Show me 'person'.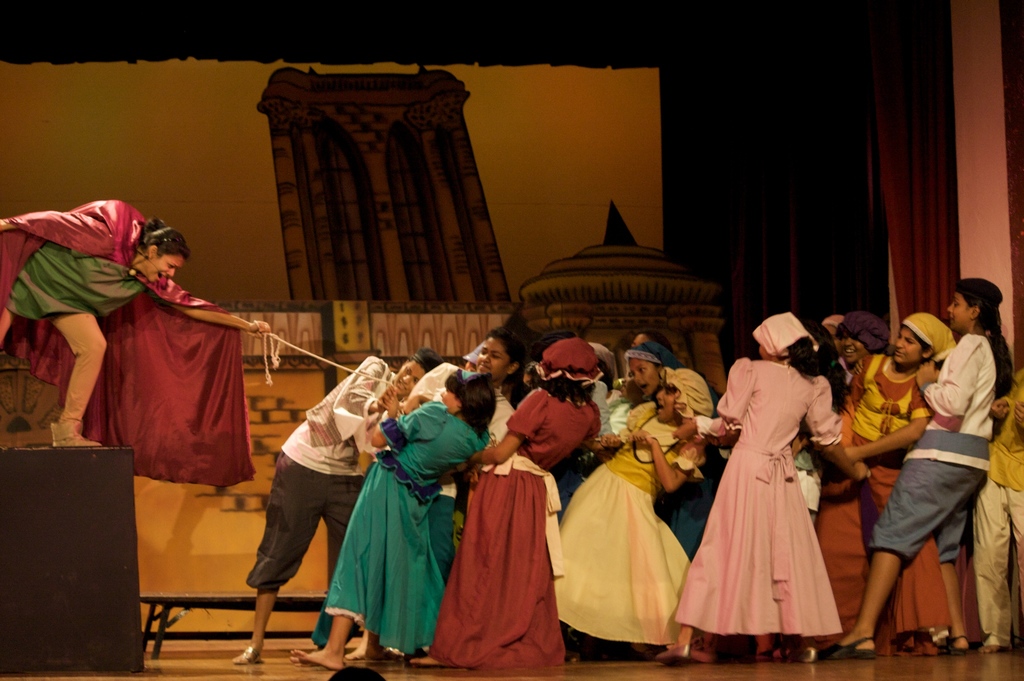
'person' is here: {"x1": 0, "y1": 195, "x2": 274, "y2": 447}.
